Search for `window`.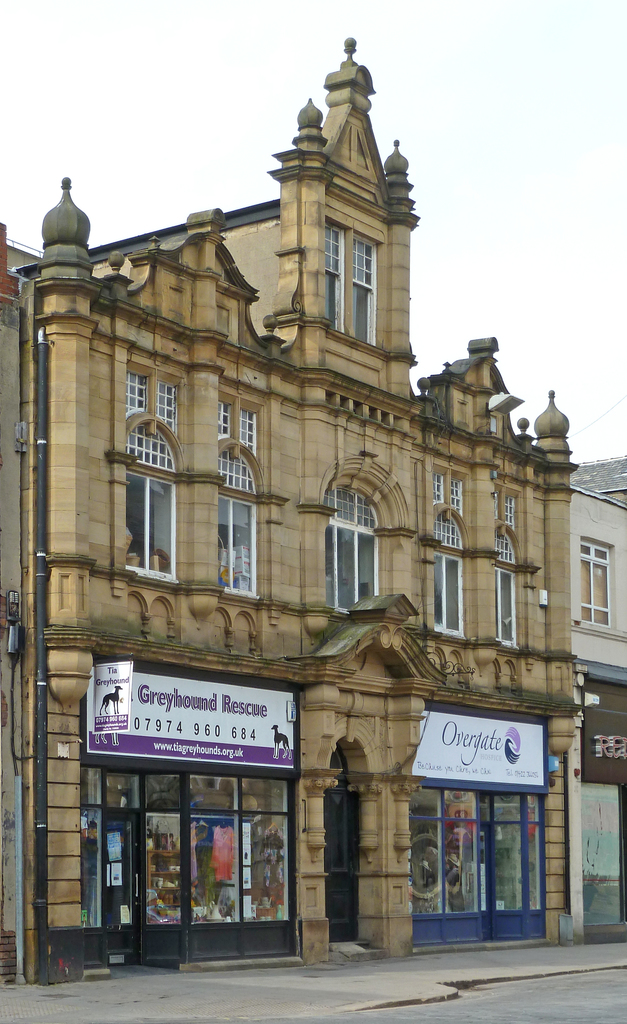
Found at pyautogui.locateOnScreen(307, 454, 403, 619).
